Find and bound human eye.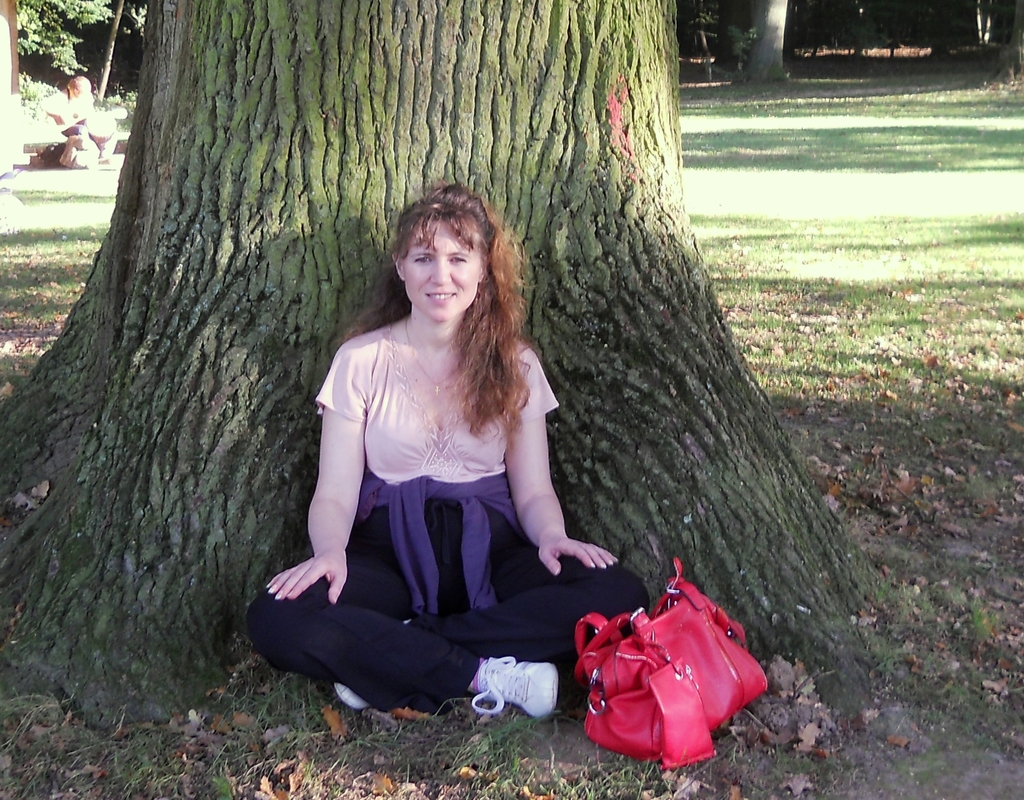
Bound: {"left": 412, "top": 255, "right": 434, "bottom": 266}.
